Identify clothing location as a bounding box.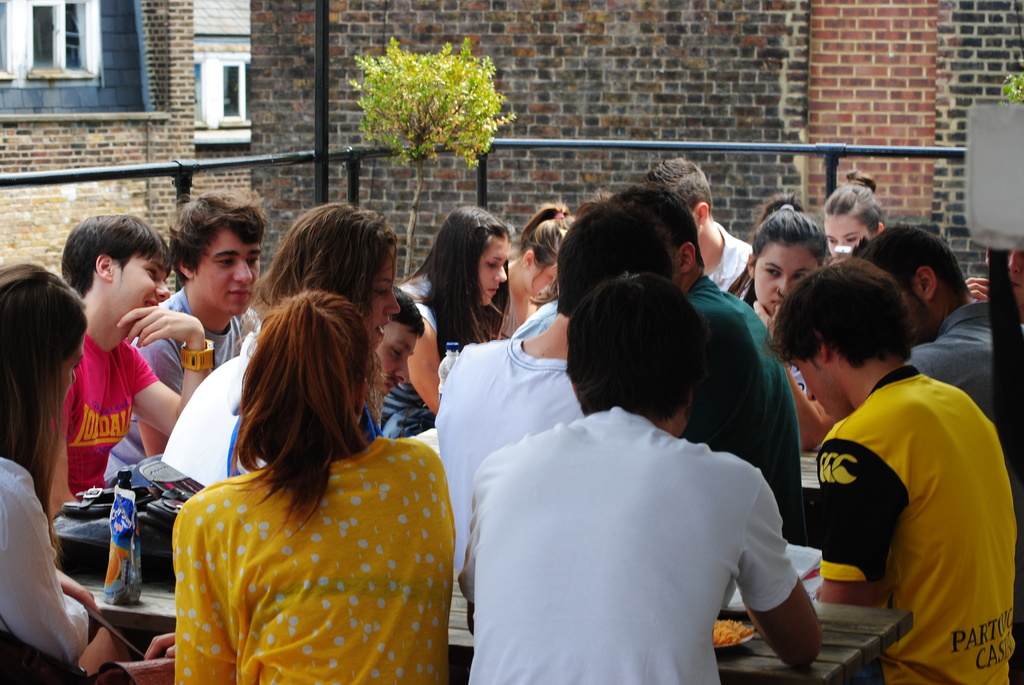
region(163, 429, 464, 684).
